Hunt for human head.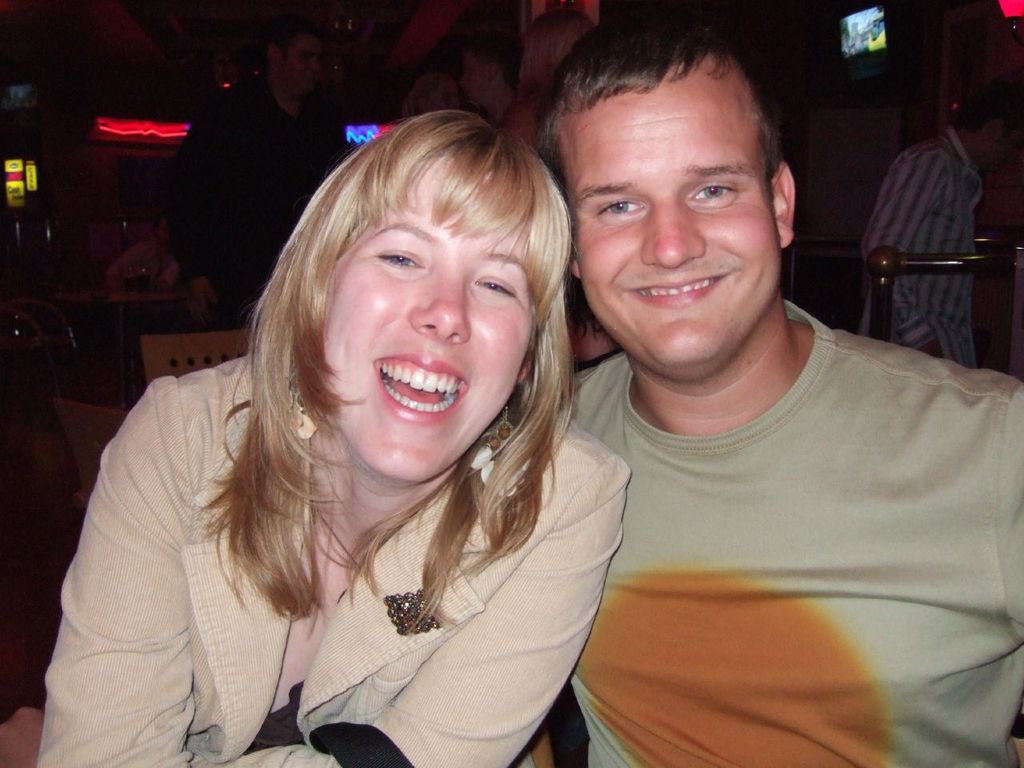
Hunted down at box=[459, 26, 522, 103].
